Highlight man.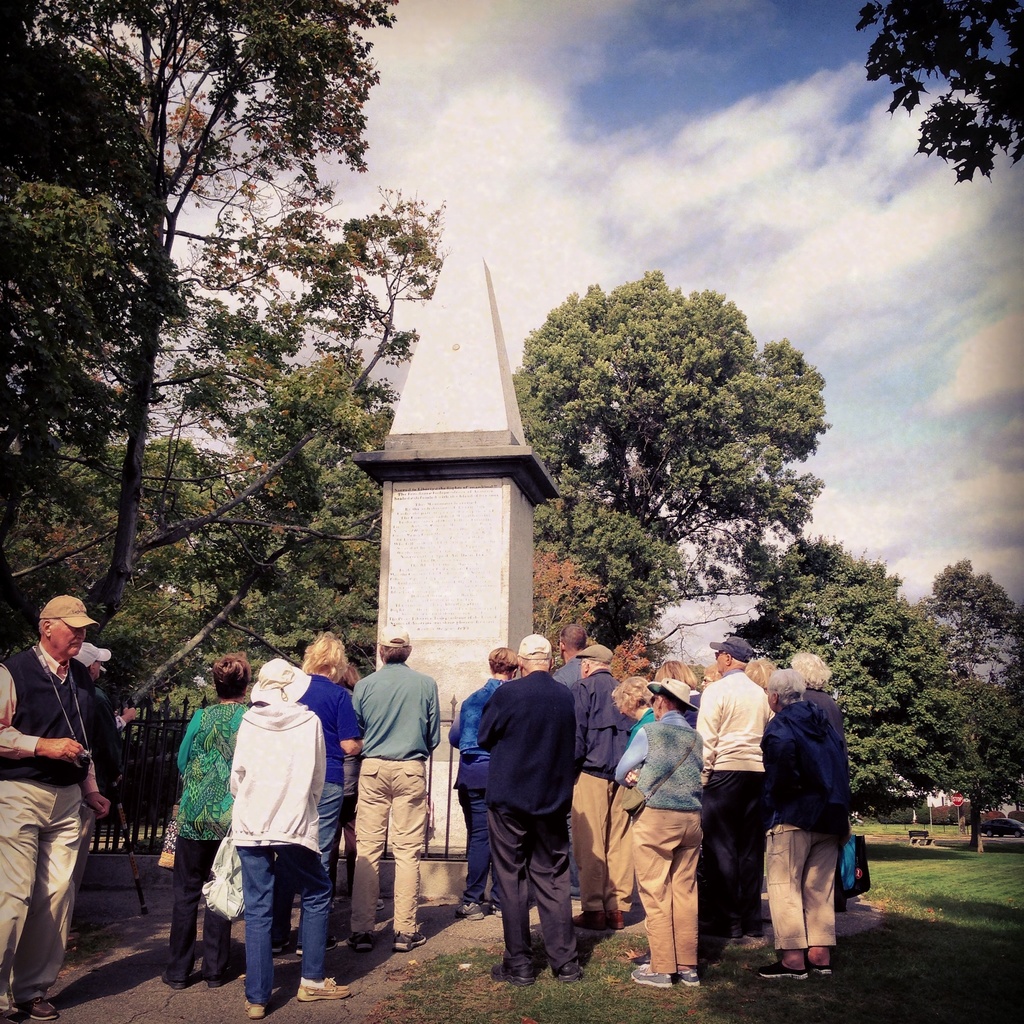
Highlighted region: (691,634,769,948).
